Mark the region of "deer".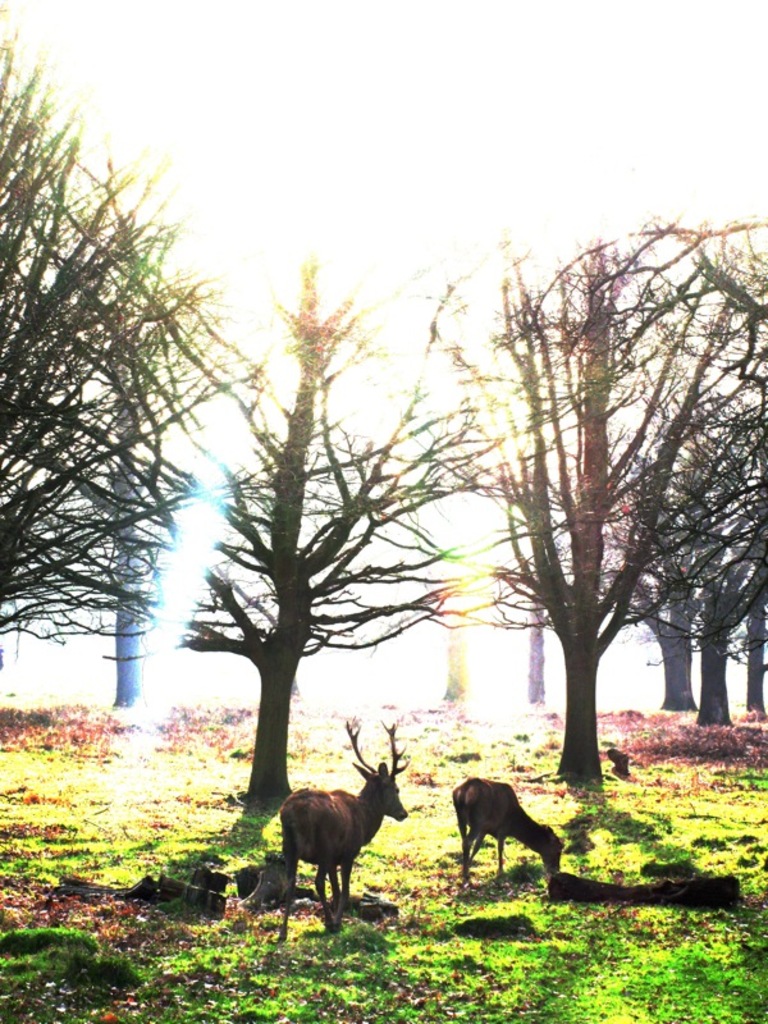
Region: left=449, top=780, right=559, bottom=870.
